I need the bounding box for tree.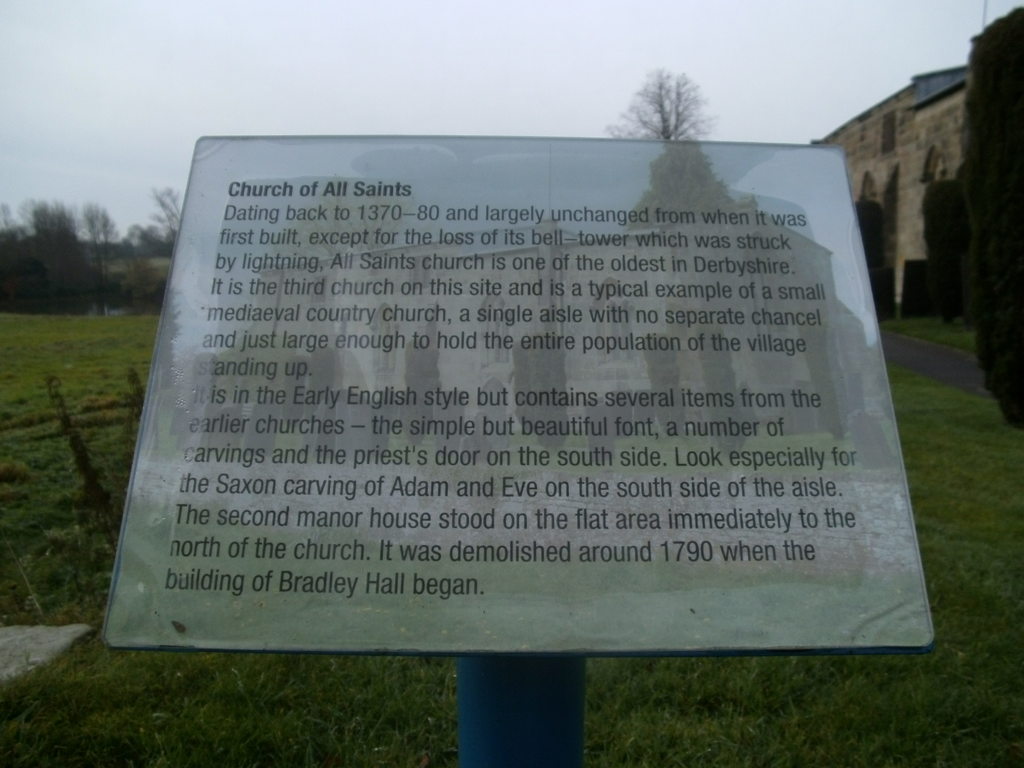
Here it is: [x1=643, y1=337, x2=709, y2=433].
